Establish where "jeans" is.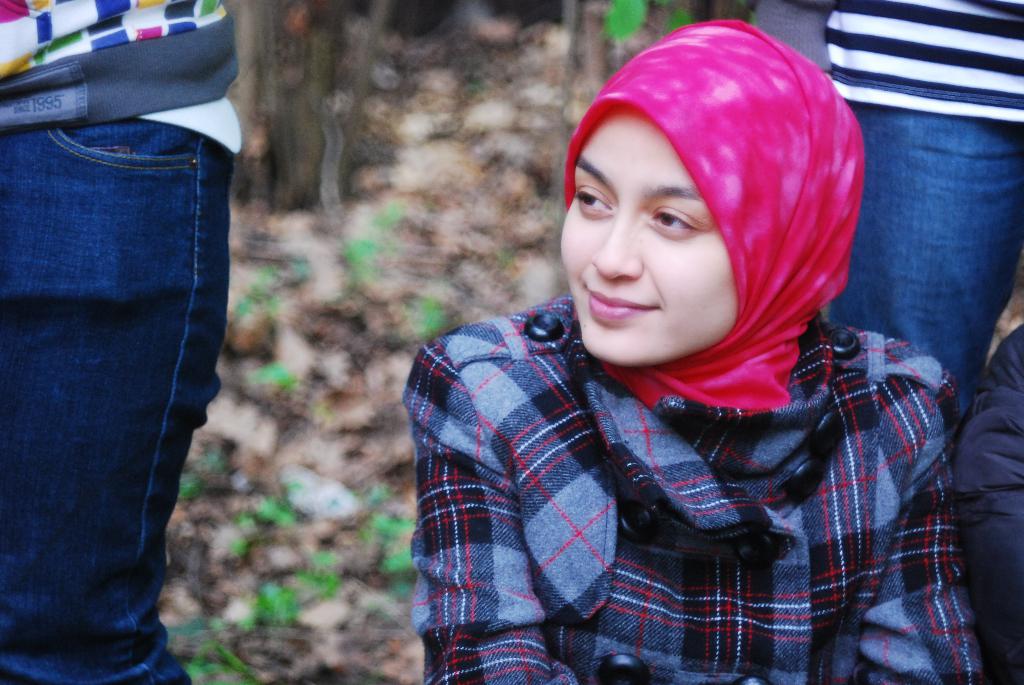
Established at (11,111,226,670).
